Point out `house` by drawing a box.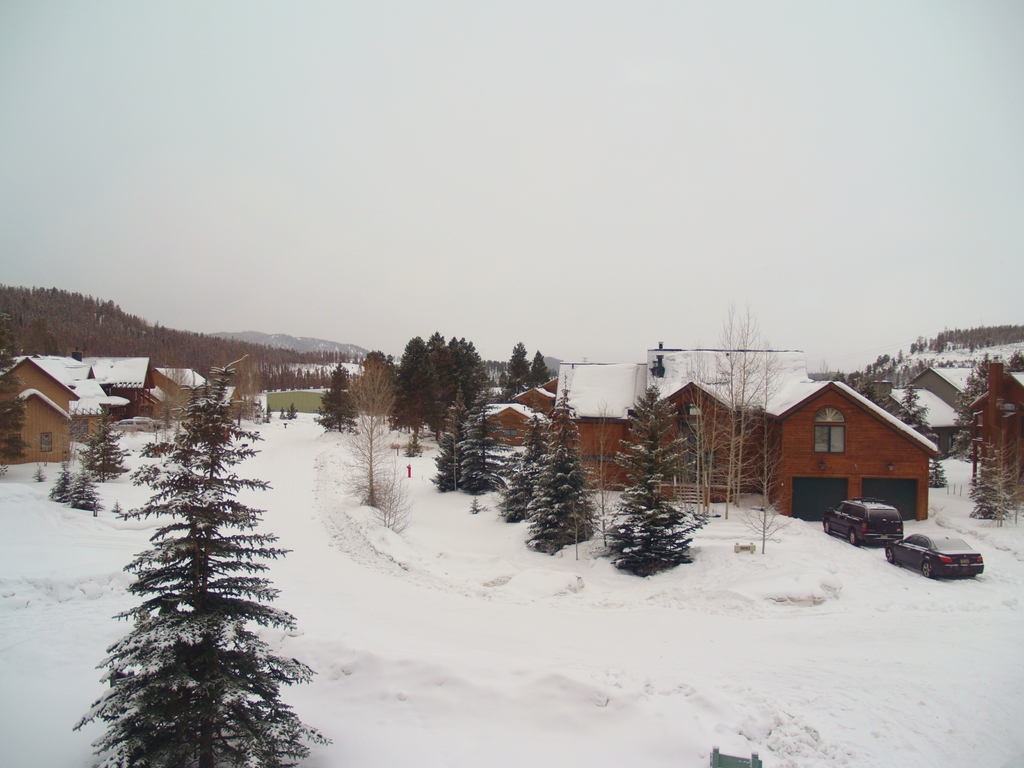
box(154, 362, 210, 424).
